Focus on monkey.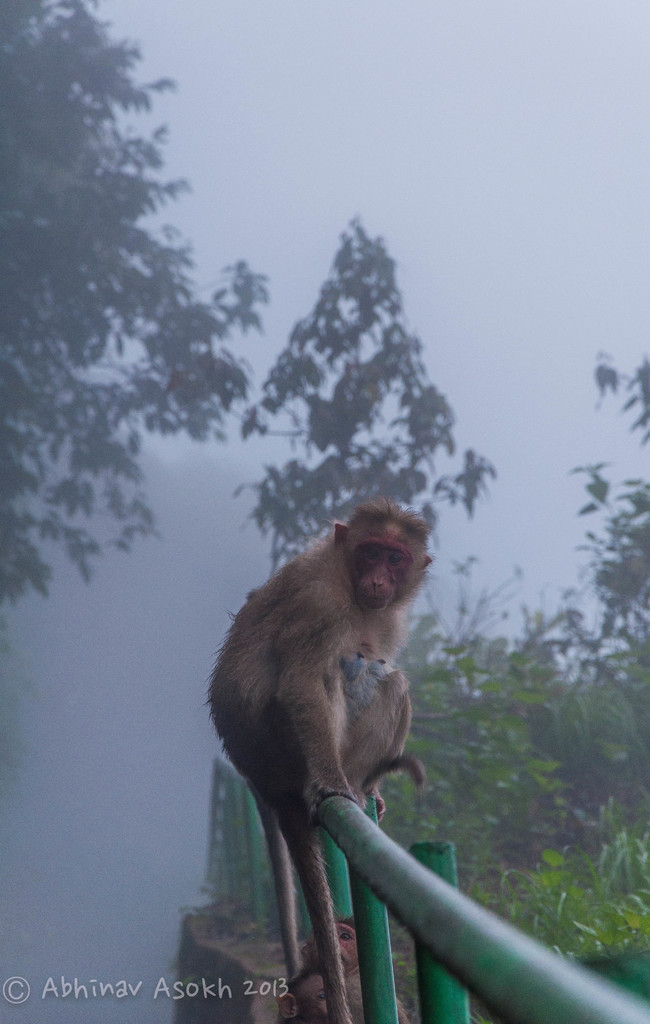
Focused at 209:496:439:1006.
